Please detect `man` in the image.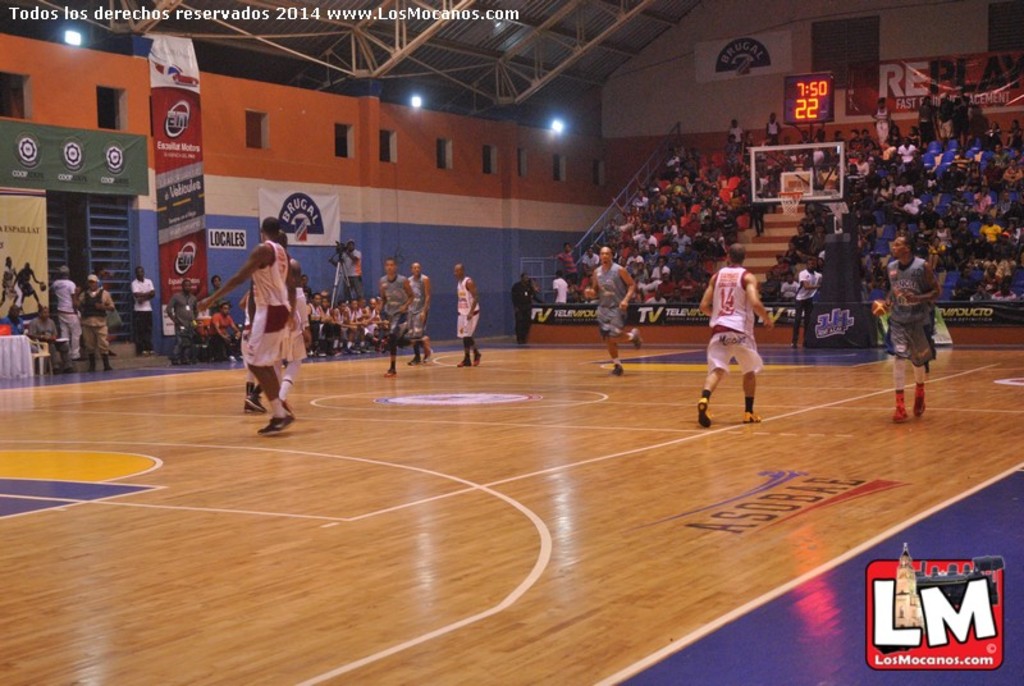
[506, 270, 545, 347].
